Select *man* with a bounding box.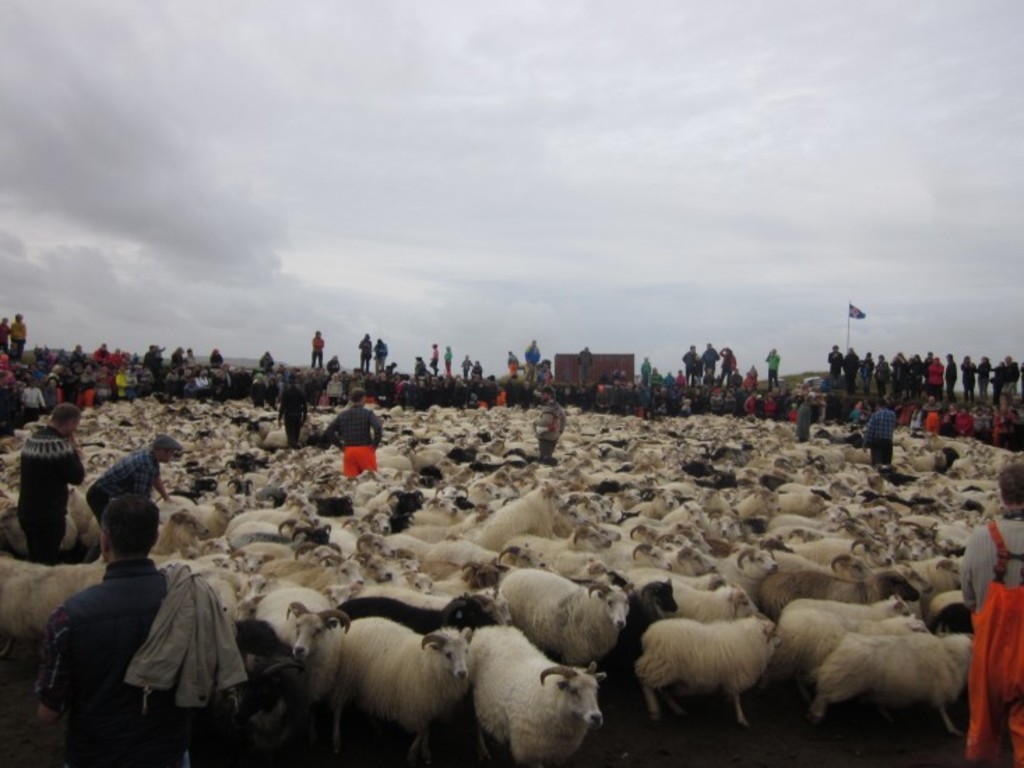
{"x1": 637, "y1": 357, "x2": 654, "y2": 385}.
